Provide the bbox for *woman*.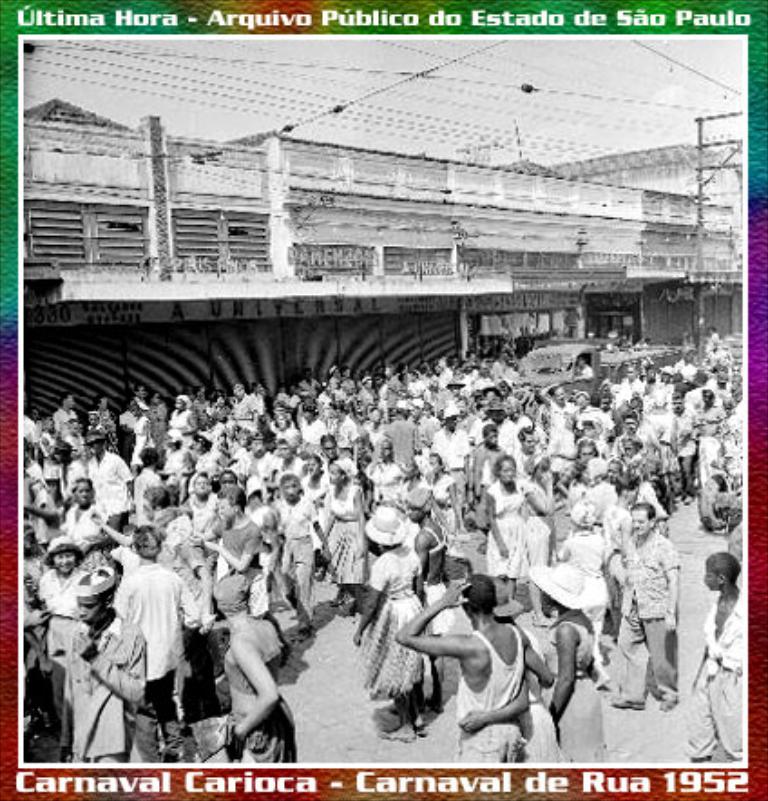
[275,475,351,658].
